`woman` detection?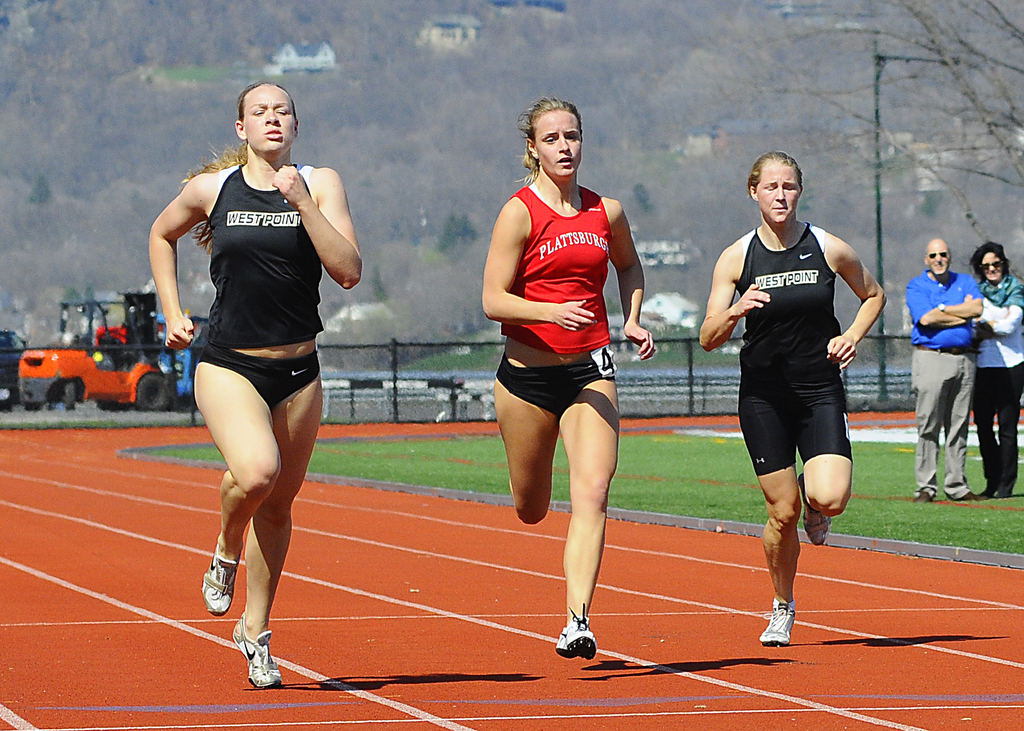
bbox=(164, 76, 346, 680)
